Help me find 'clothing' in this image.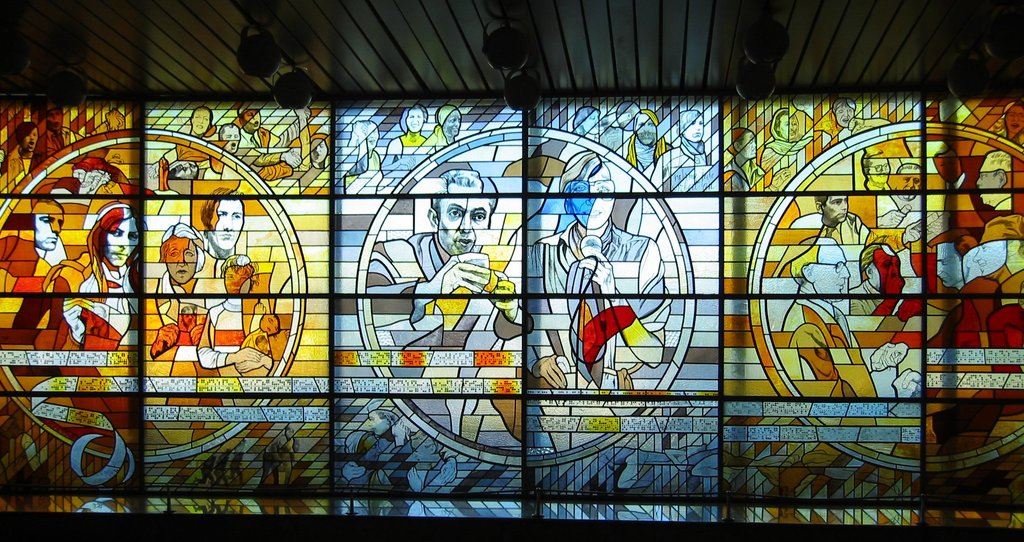
Found it: (532,218,669,450).
